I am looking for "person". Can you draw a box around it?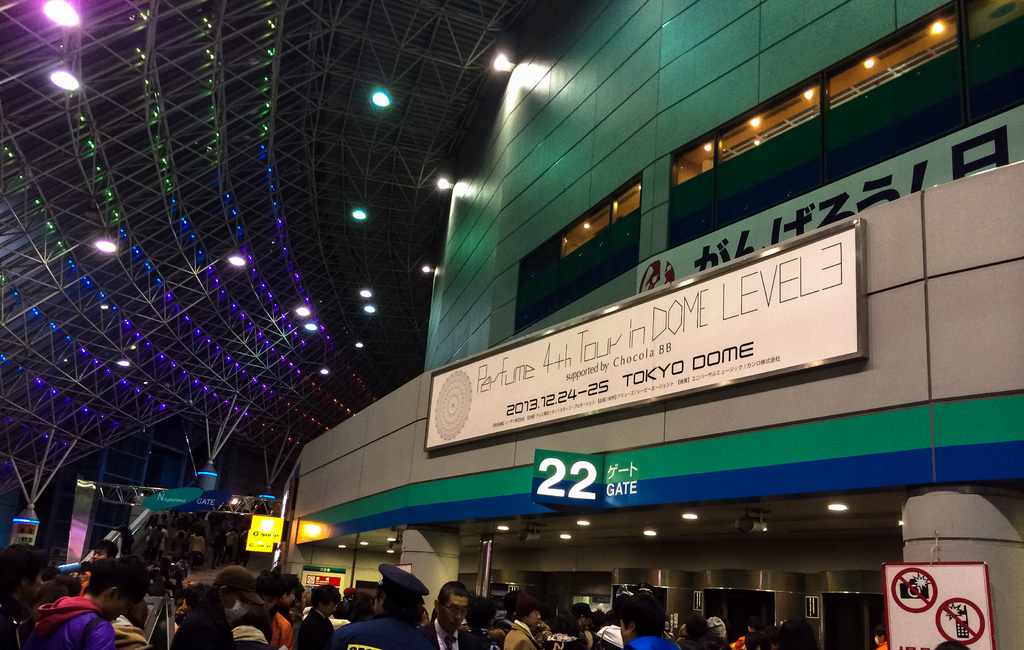
Sure, the bounding box is pyautogui.locateOnScreen(24, 557, 149, 648).
